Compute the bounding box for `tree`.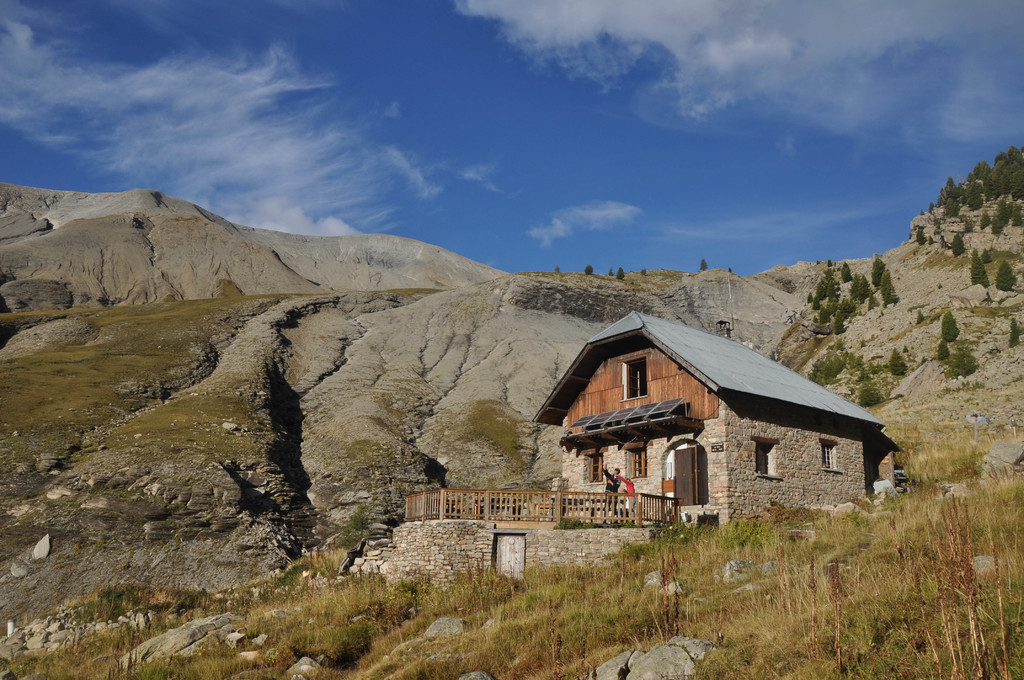
<region>856, 374, 882, 407</region>.
